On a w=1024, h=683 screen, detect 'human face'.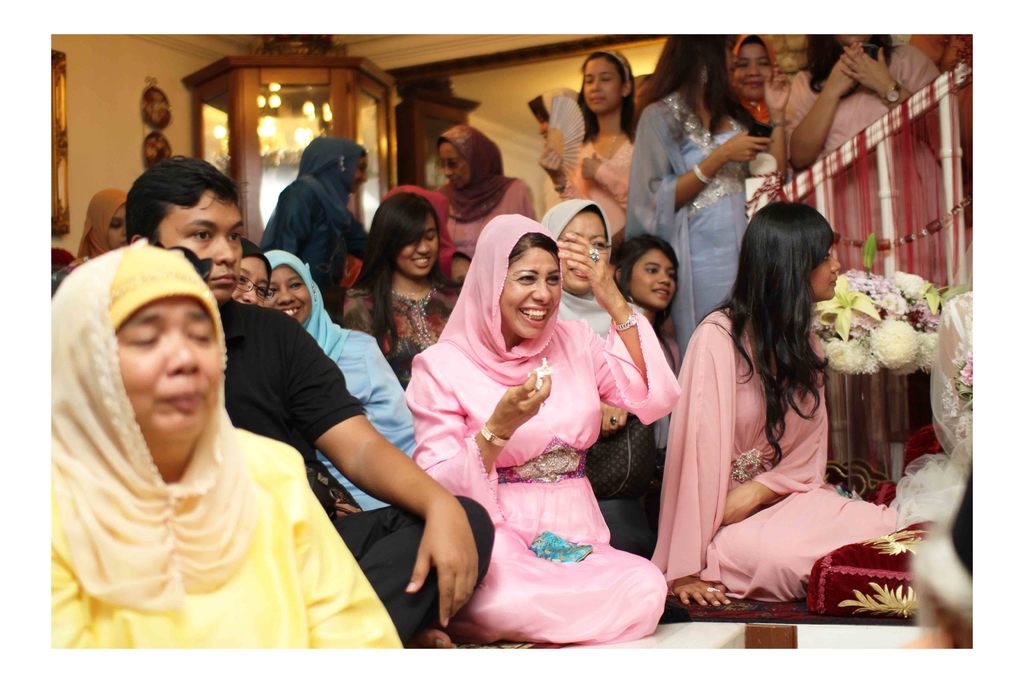
493:231:560:340.
